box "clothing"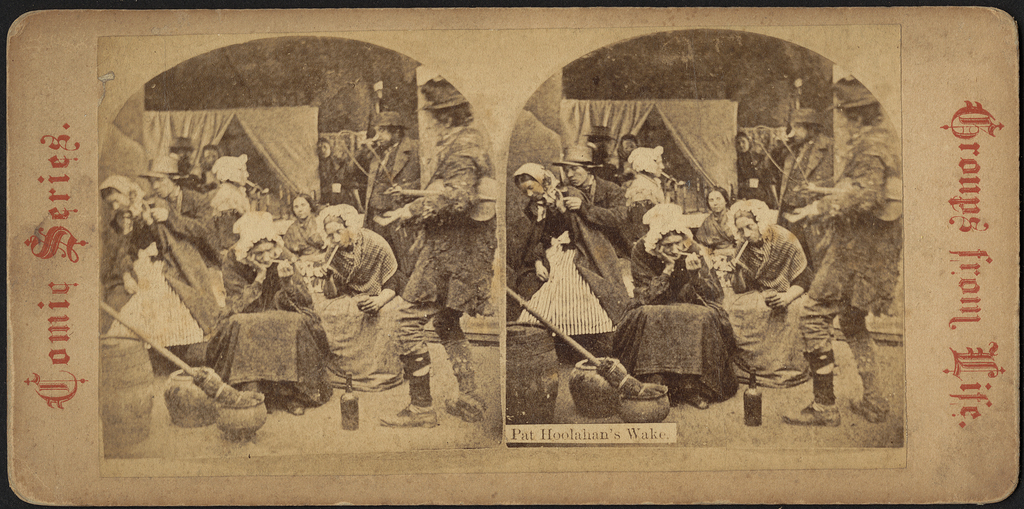
{"left": 519, "top": 192, "right": 635, "bottom": 337}
